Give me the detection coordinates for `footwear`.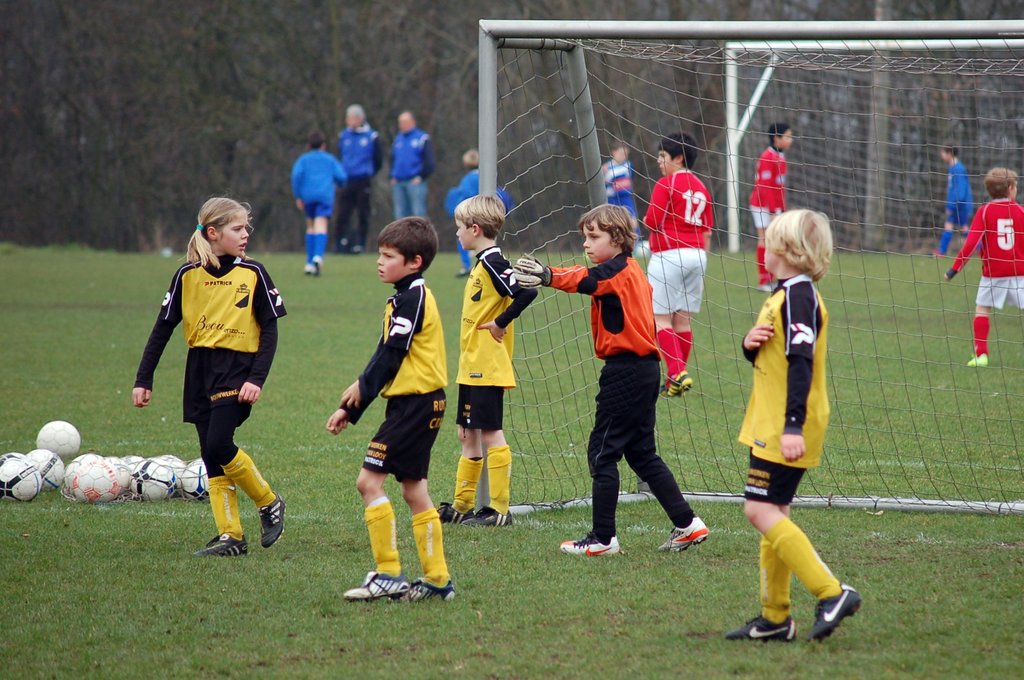
locate(967, 354, 983, 370).
